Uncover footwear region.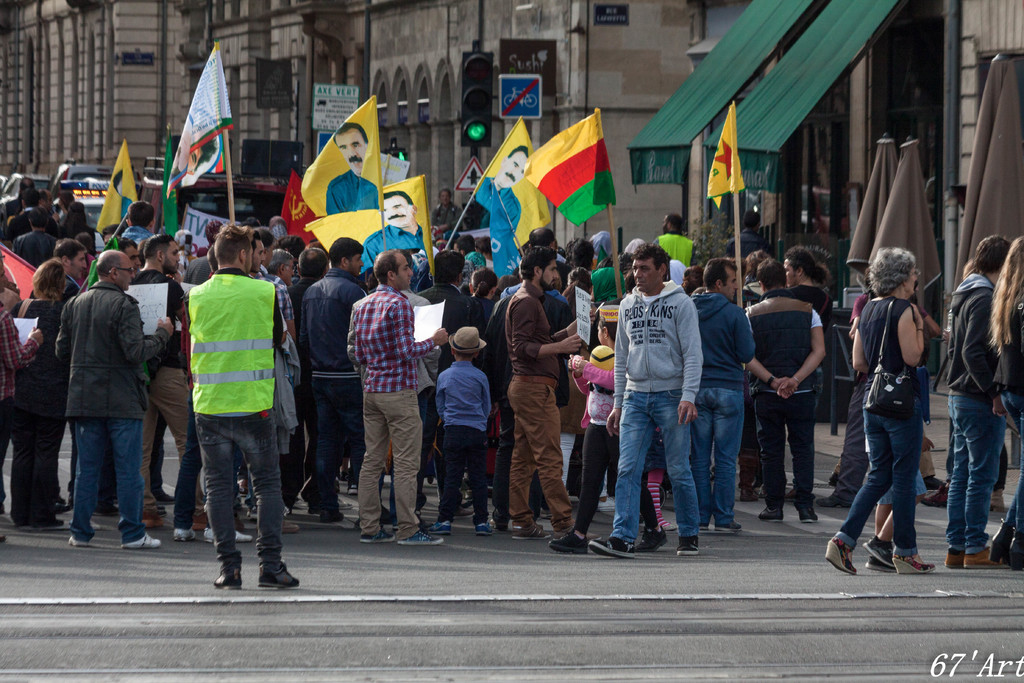
Uncovered: x1=362, y1=525, x2=392, y2=542.
